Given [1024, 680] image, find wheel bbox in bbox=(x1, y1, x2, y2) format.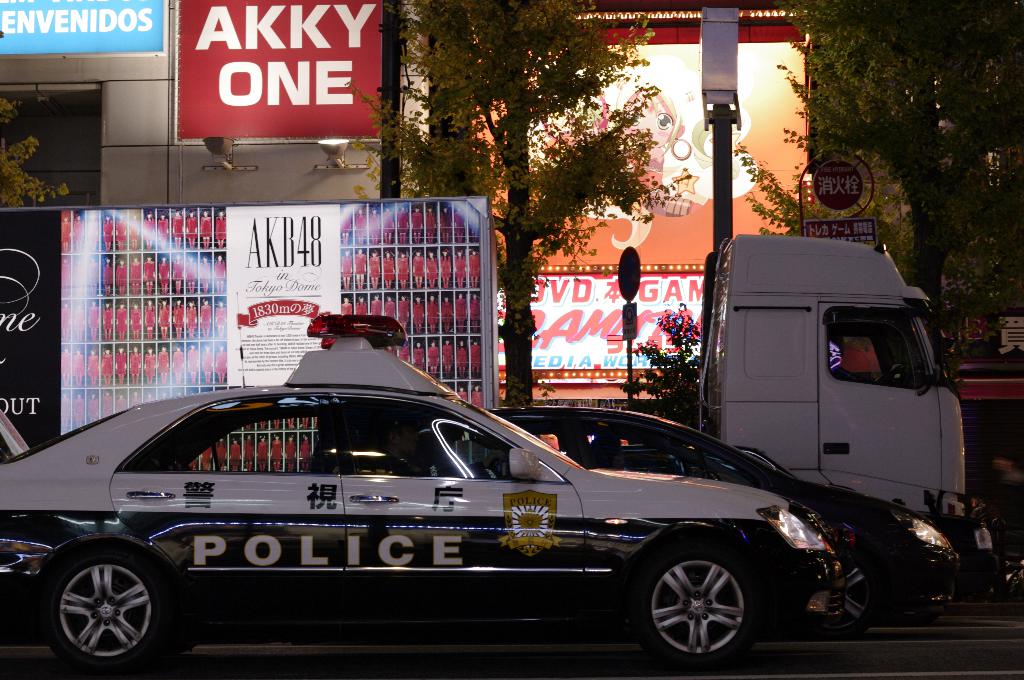
bbox=(36, 542, 181, 676).
